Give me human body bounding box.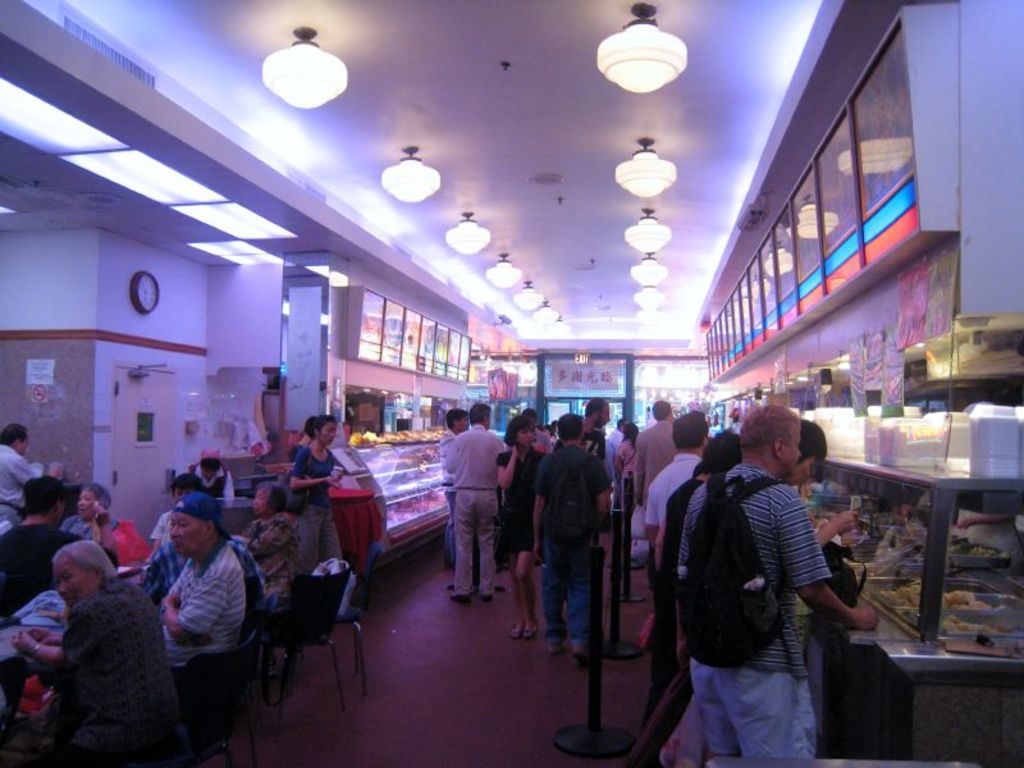
538, 410, 603, 657.
